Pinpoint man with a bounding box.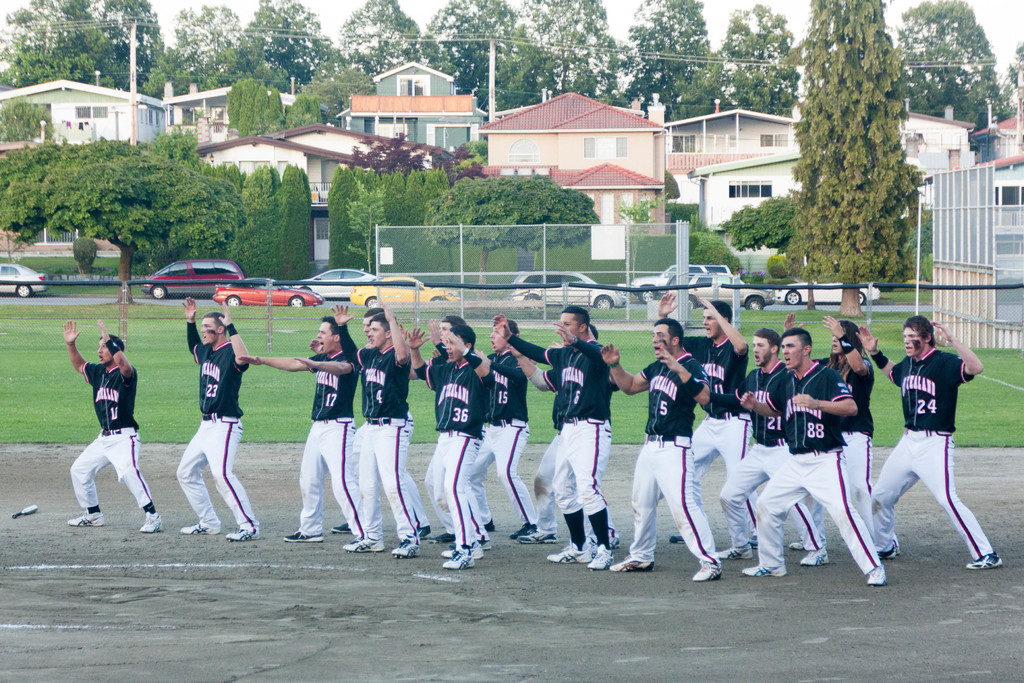
(x1=495, y1=308, x2=620, y2=570).
